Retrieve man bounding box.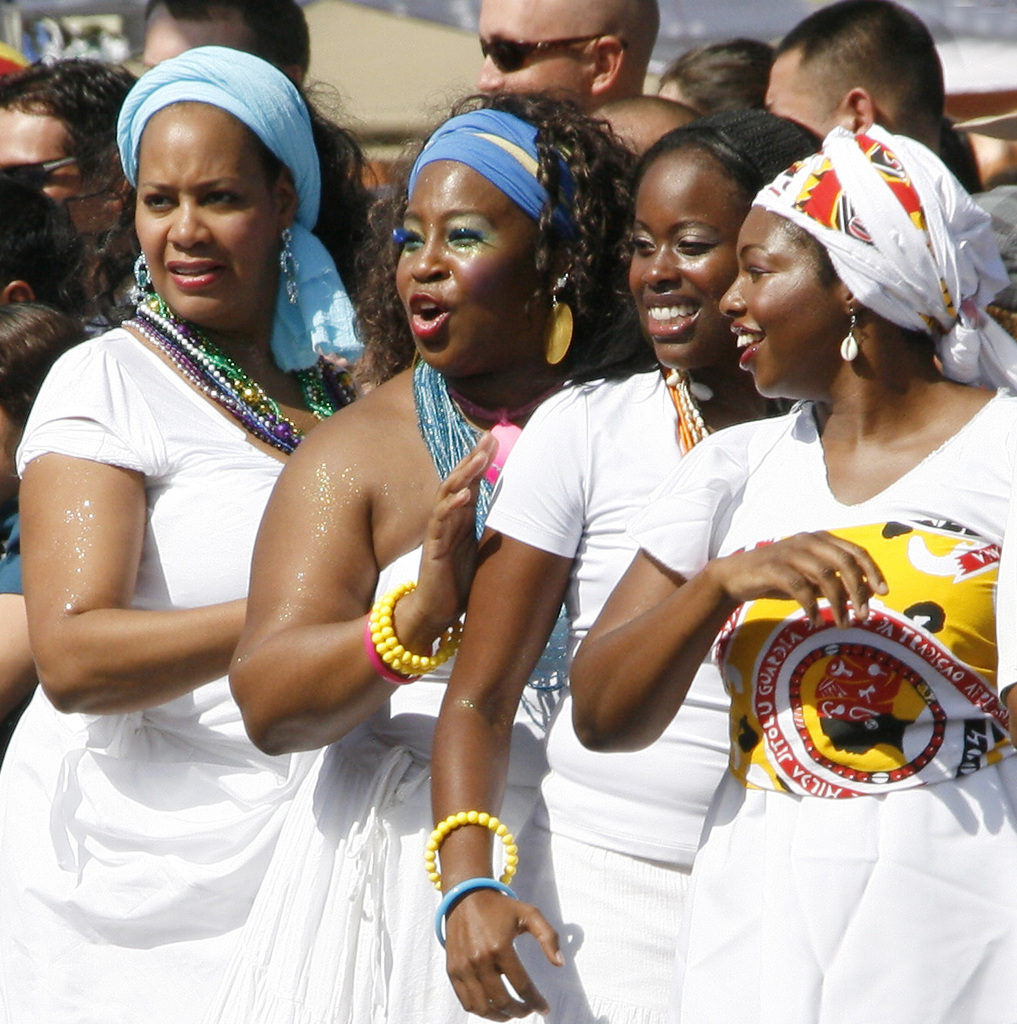
Bounding box: (0,59,142,309).
